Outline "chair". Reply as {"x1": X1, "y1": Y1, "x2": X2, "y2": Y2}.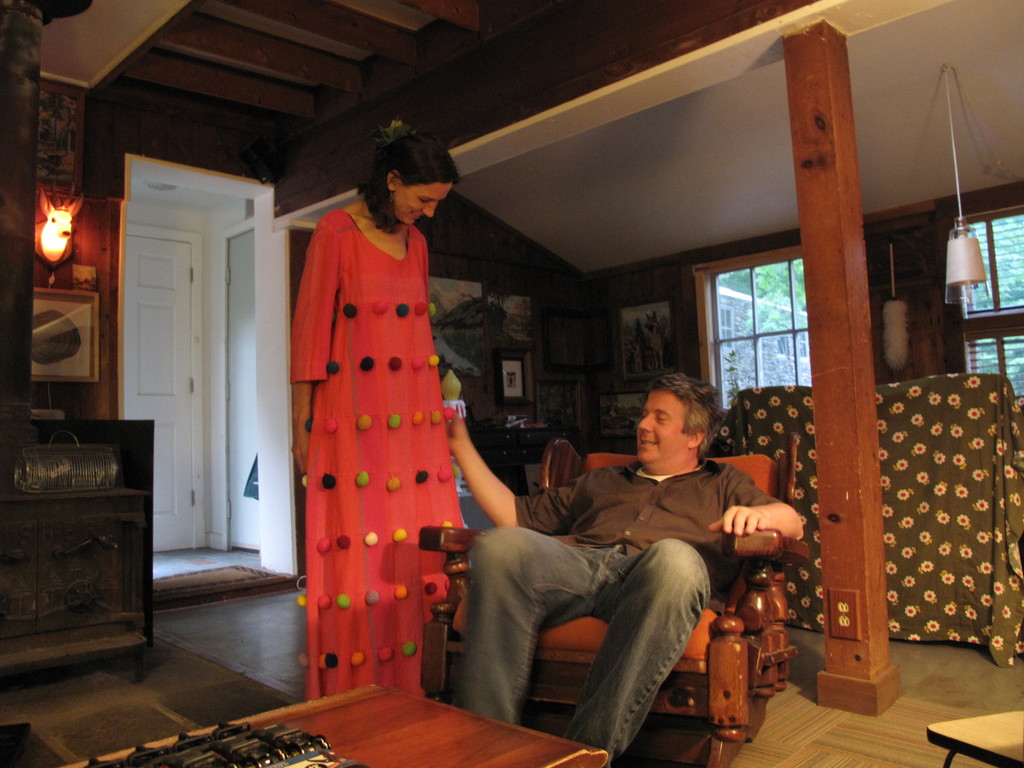
{"x1": 422, "y1": 461, "x2": 788, "y2": 746}.
